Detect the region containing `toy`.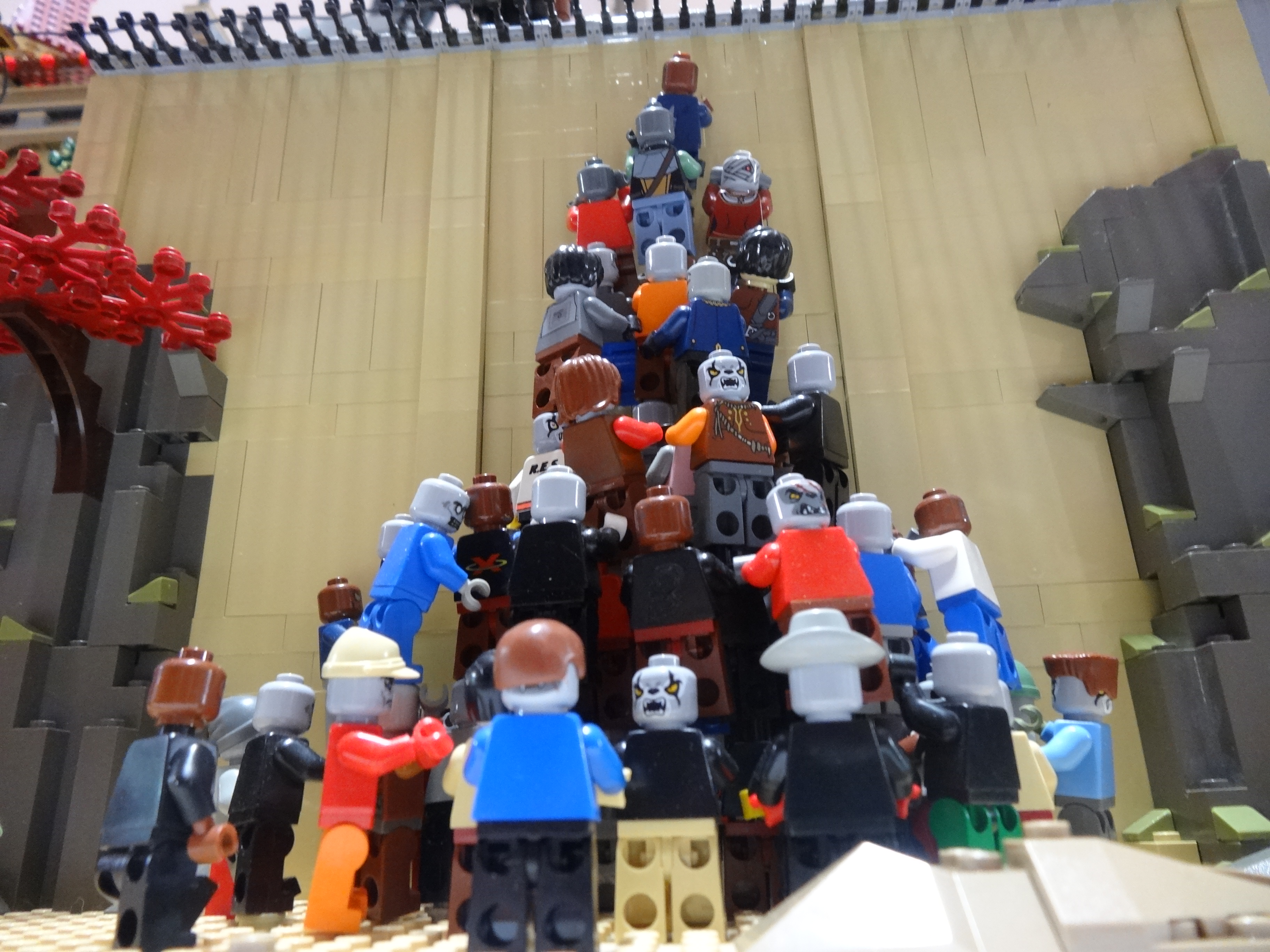
Rect(126, 162, 165, 233).
